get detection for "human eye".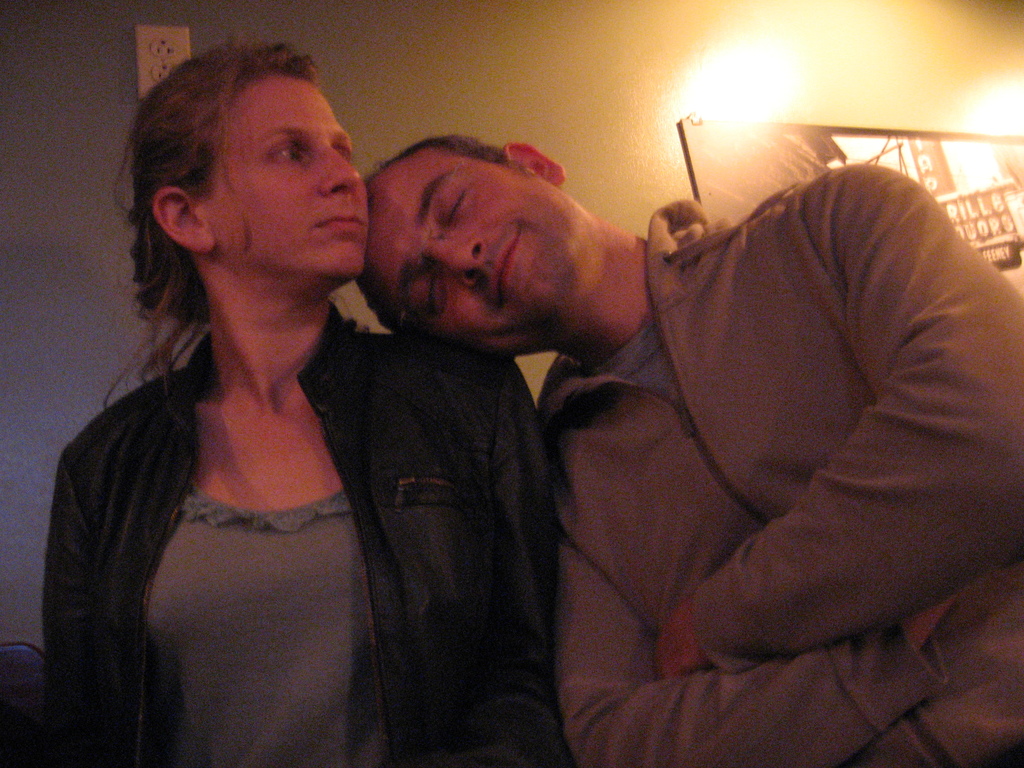
Detection: 274, 144, 300, 164.
